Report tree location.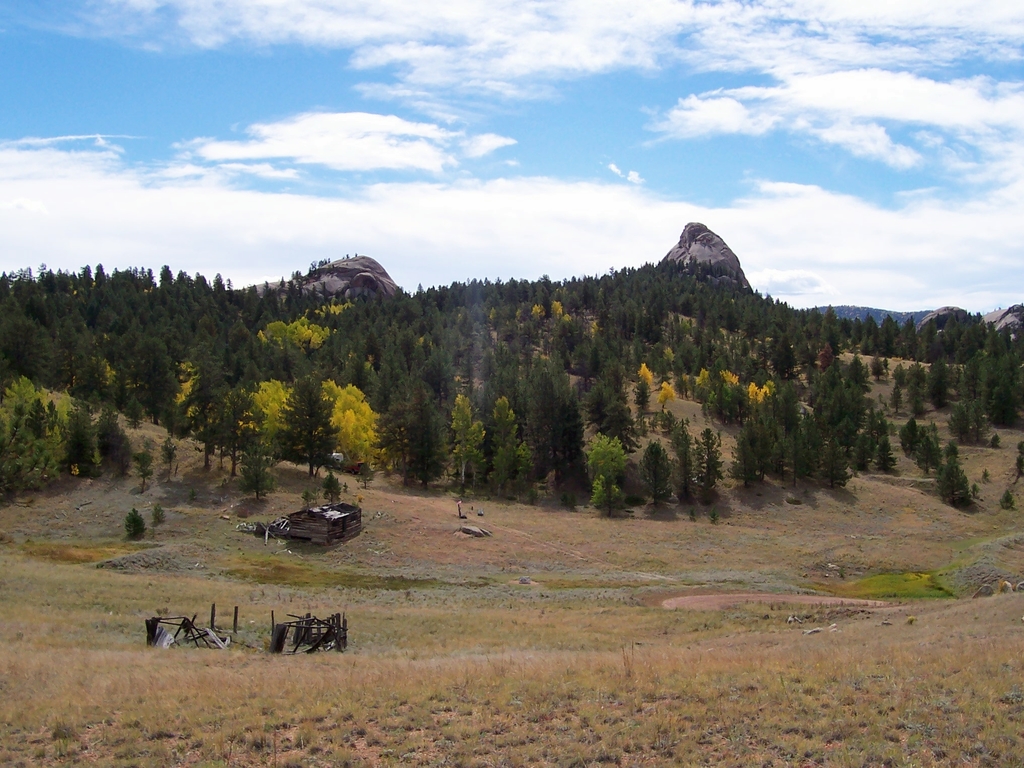
Report: (left=253, top=381, right=286, bottom=444).
